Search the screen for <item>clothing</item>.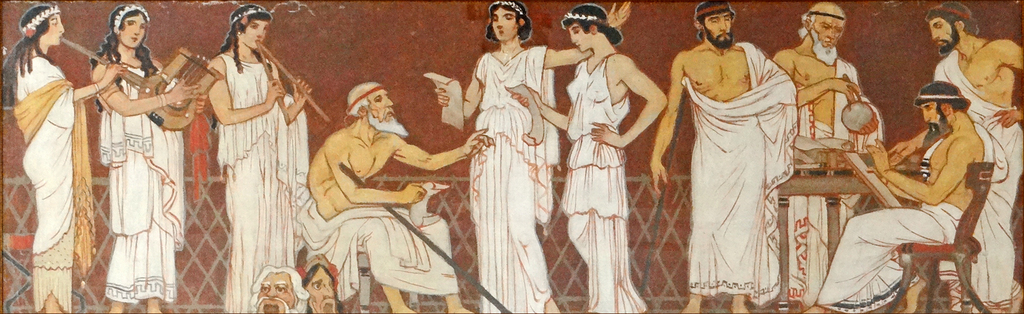
Found at [465, 46, 551, 313].
